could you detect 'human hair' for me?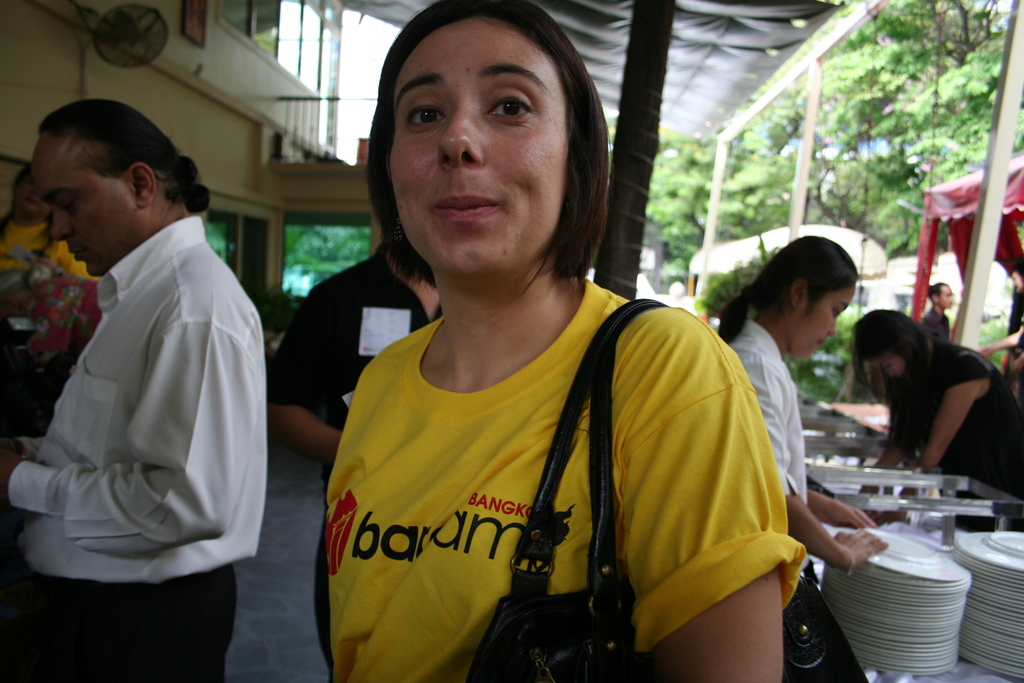
Detection result: locate(11, 163, 41, 210).
